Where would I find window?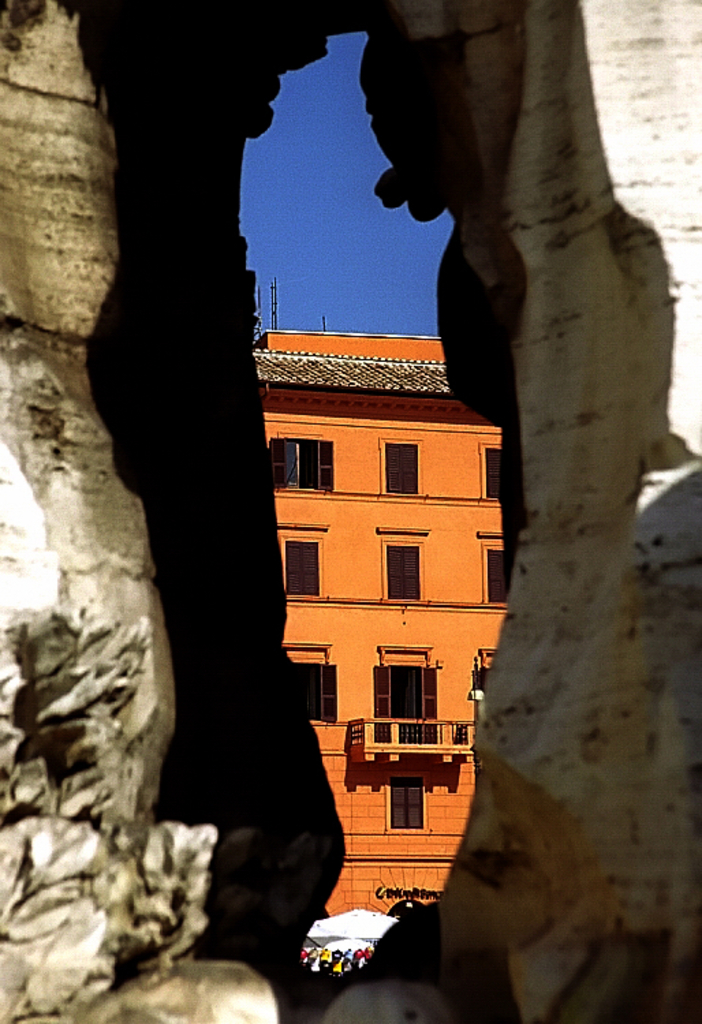
At detection(276, 526, 325, 598).
